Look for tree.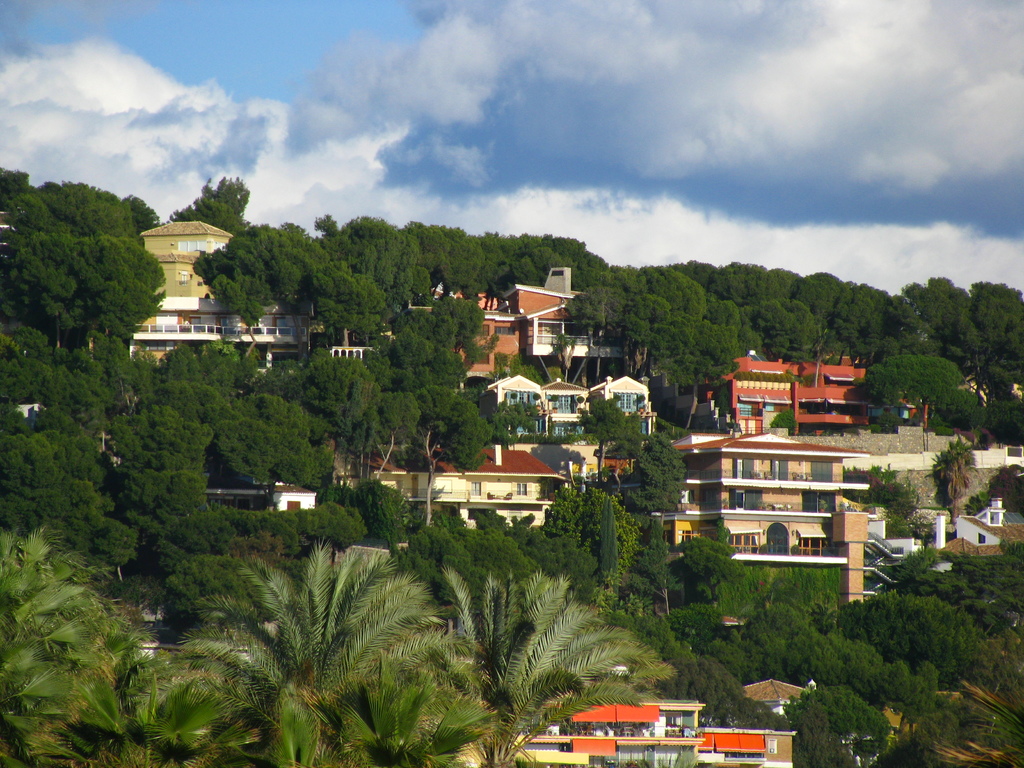
Found: l=576, t=393, r=641, b=481.
